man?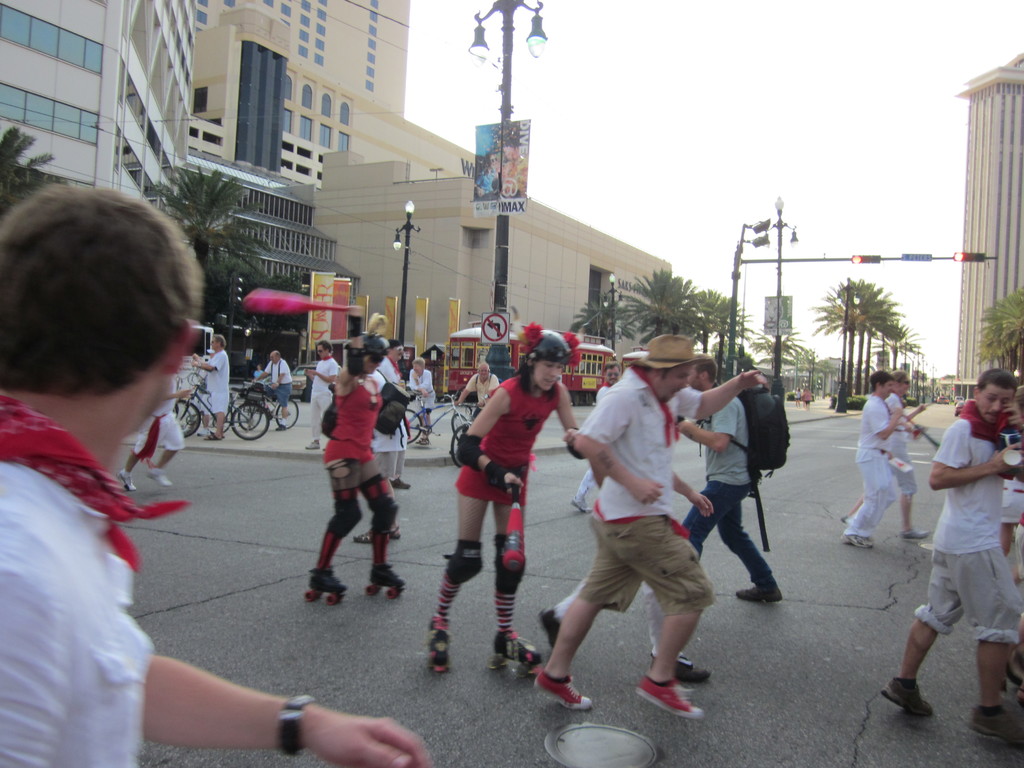
536, 347, 713, 678
